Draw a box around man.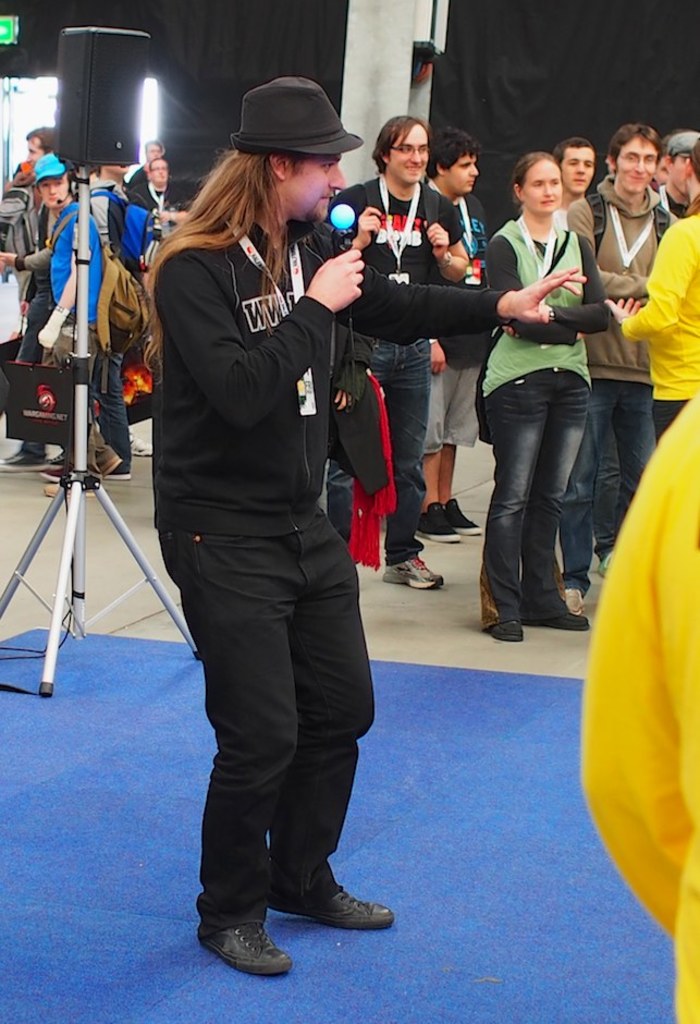
[x1=653, y1=126, x2=677, y2=184].
